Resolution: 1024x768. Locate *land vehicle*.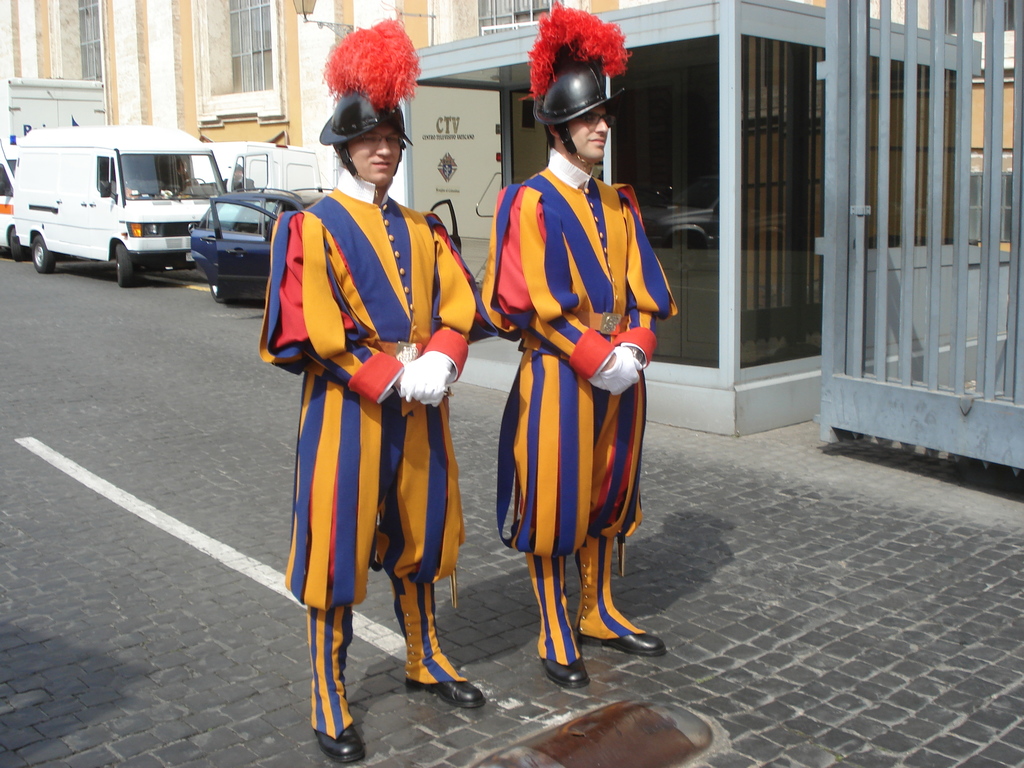
[190, 189, 461, 301].
